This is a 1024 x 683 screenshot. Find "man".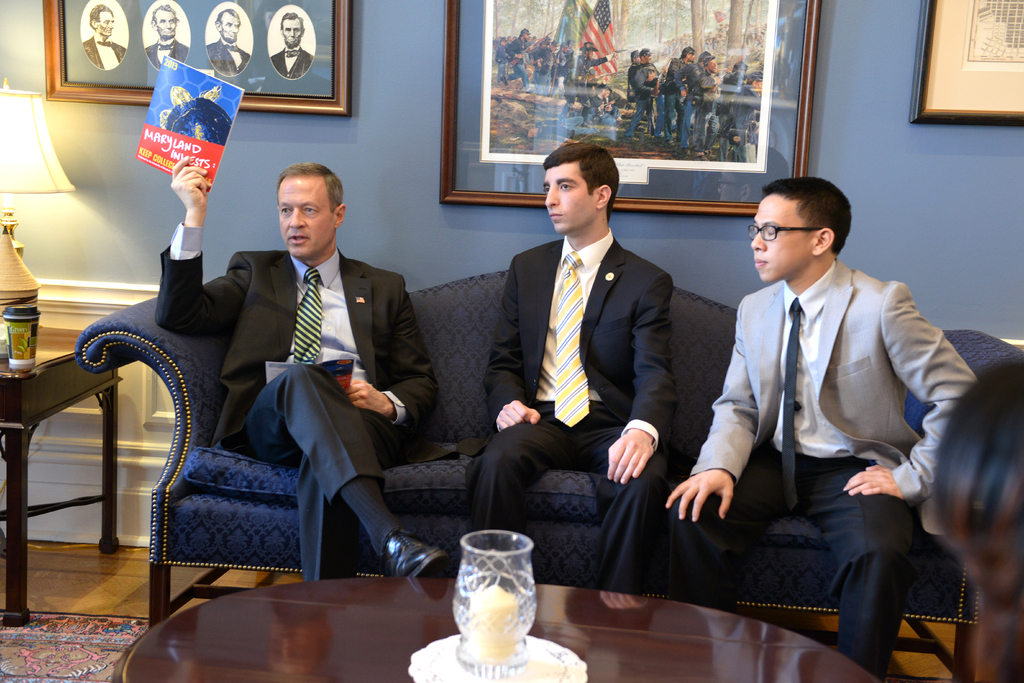
Bounding box: bbox=(125, 52, 439, 591).
